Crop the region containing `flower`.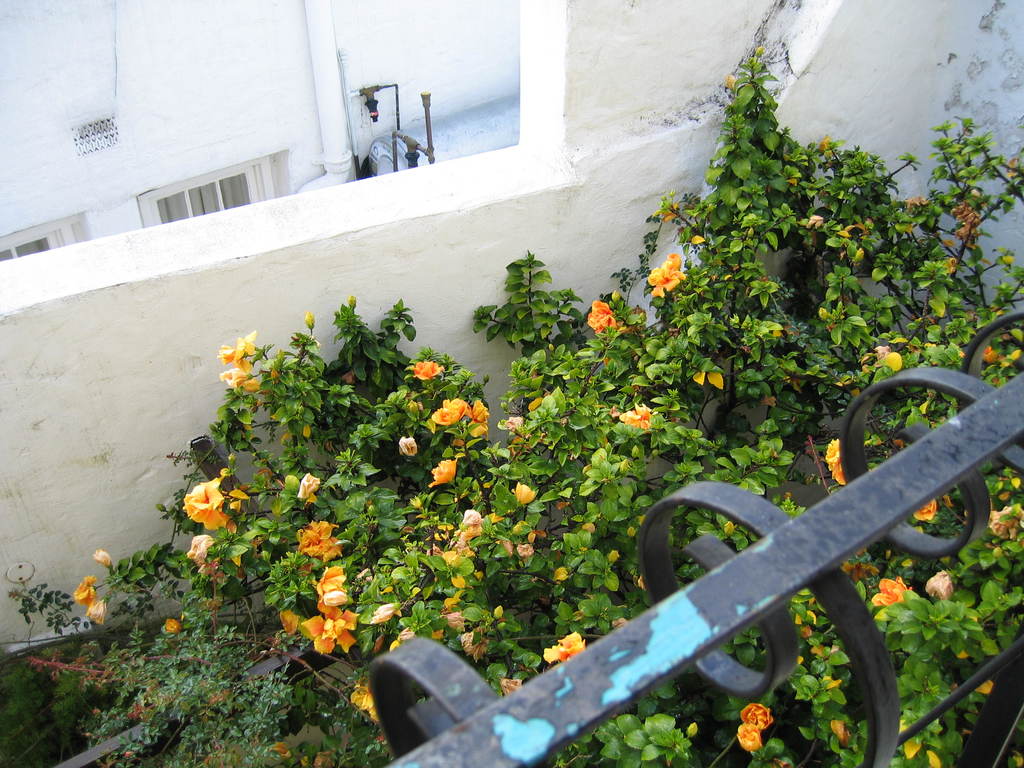
Crop region: select_region(442, 611, 479, 628).
